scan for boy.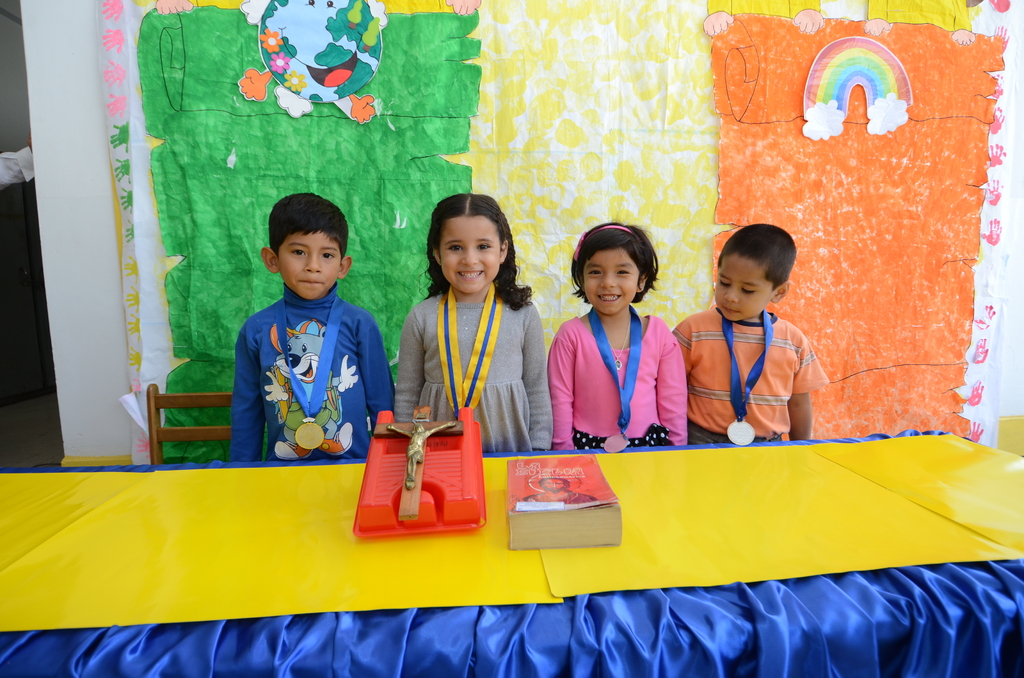
Scan result: select_region(671, 223, 833, 449).
